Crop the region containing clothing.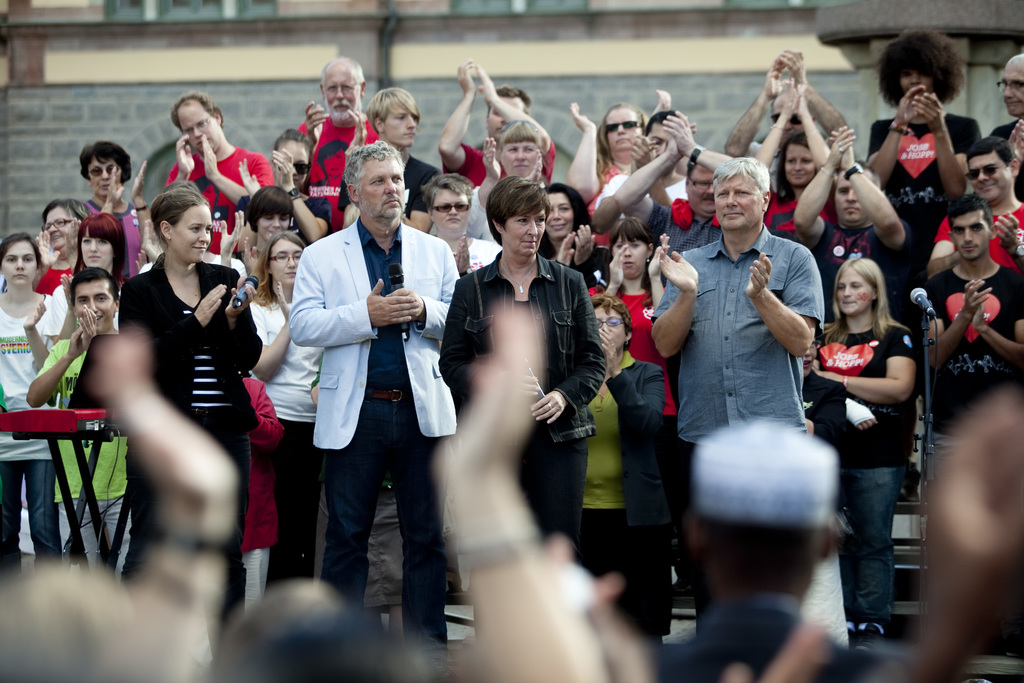
Crop region: pyautogui.locateOnScreen(988, 115, 1023, 197).
